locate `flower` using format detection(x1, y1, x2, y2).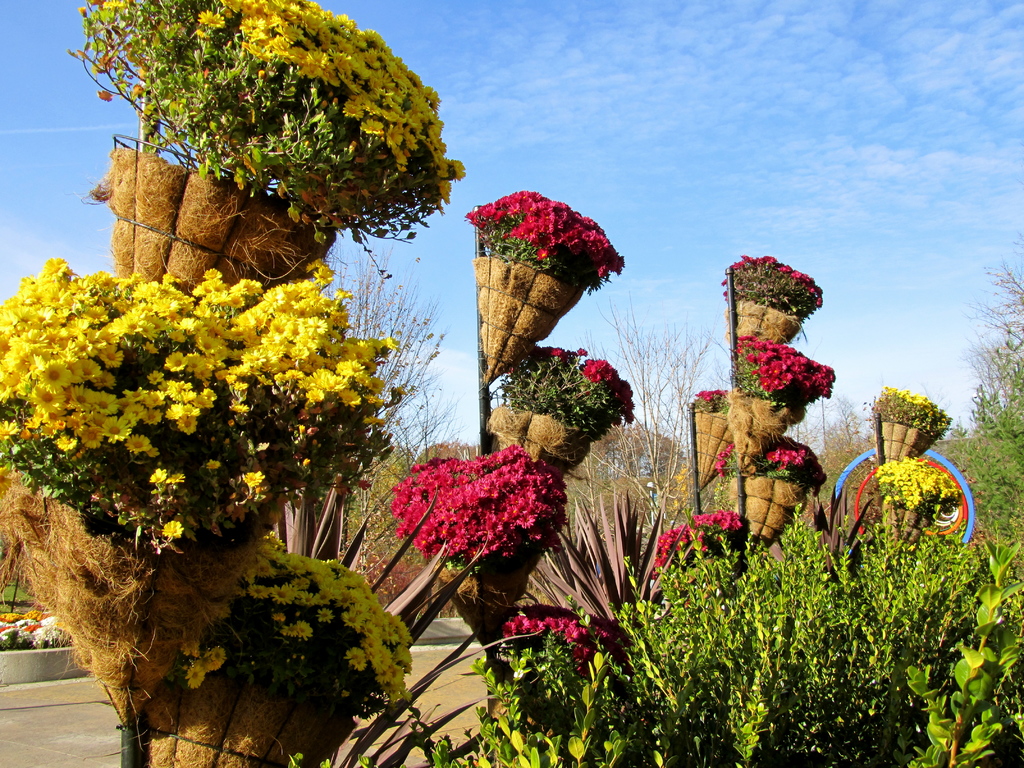
detection(184, 662, 207, 687).
